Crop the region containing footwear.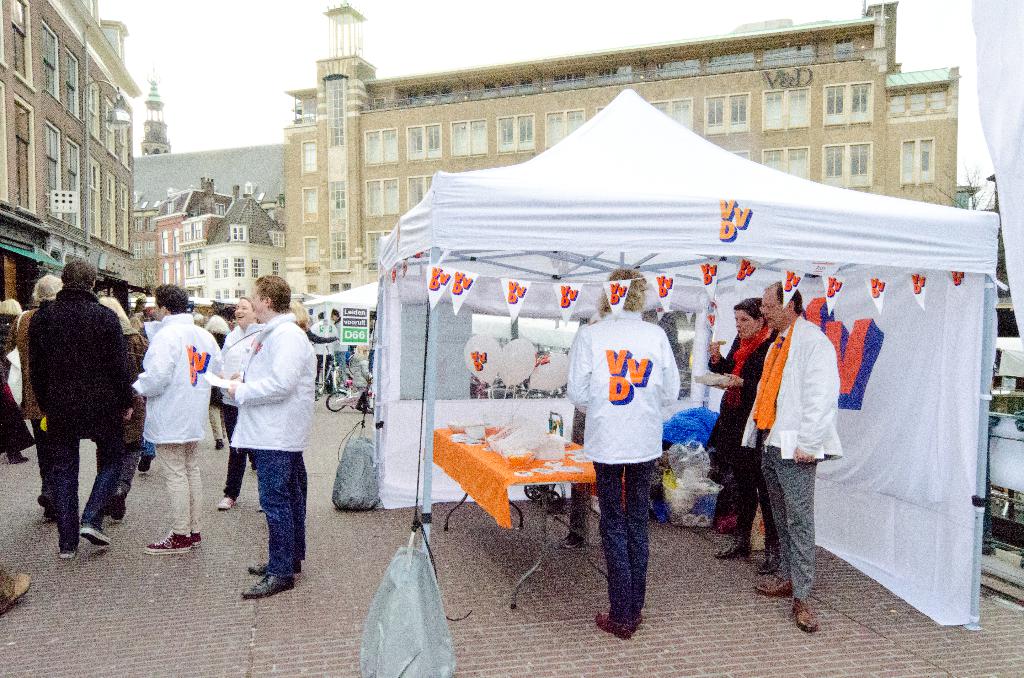
Crop region: <bbox>763, 570, 789, 601</bbox>.
